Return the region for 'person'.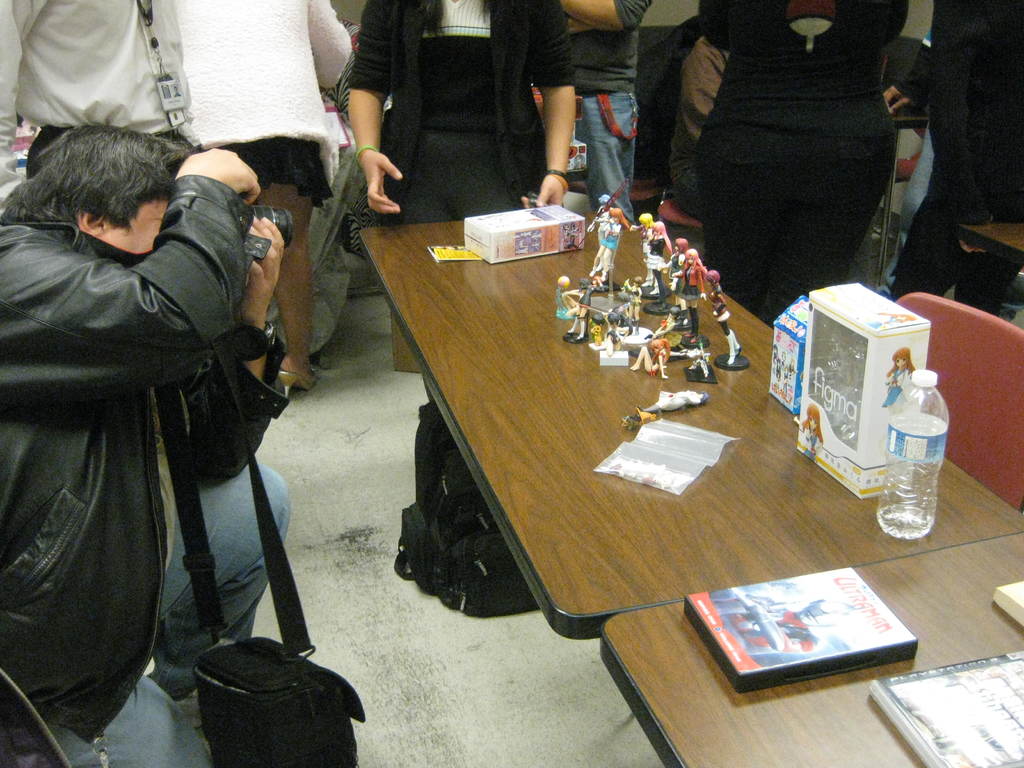
rect(883, 0, 1023, 300).
